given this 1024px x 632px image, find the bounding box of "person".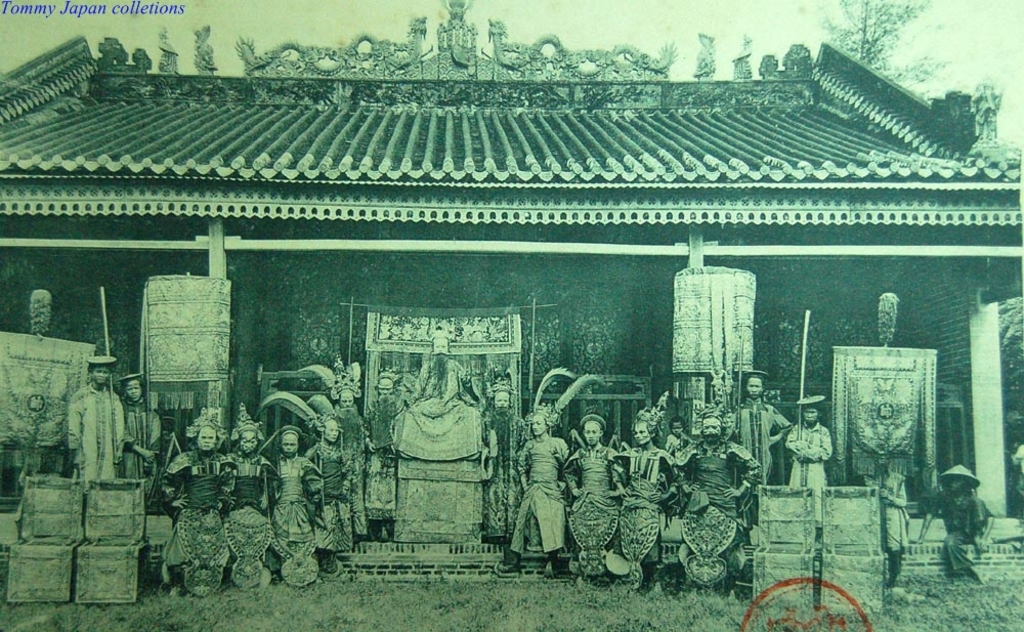
region(161, 421, 240, 566).
